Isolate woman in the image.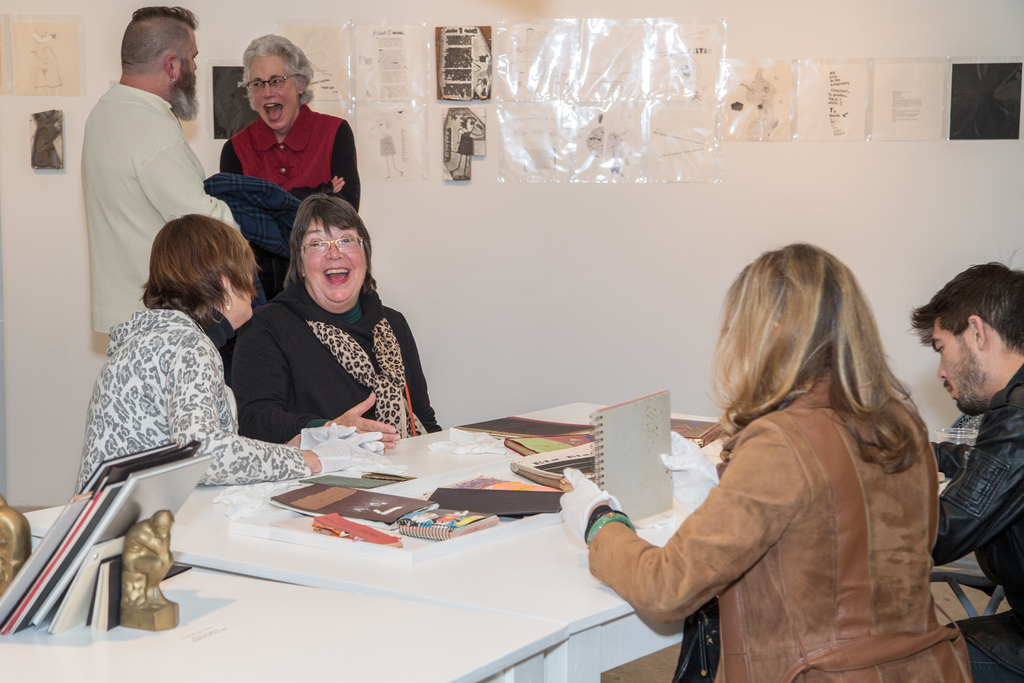
Isolated region: <region>554, 240, 974, 682</region>.
